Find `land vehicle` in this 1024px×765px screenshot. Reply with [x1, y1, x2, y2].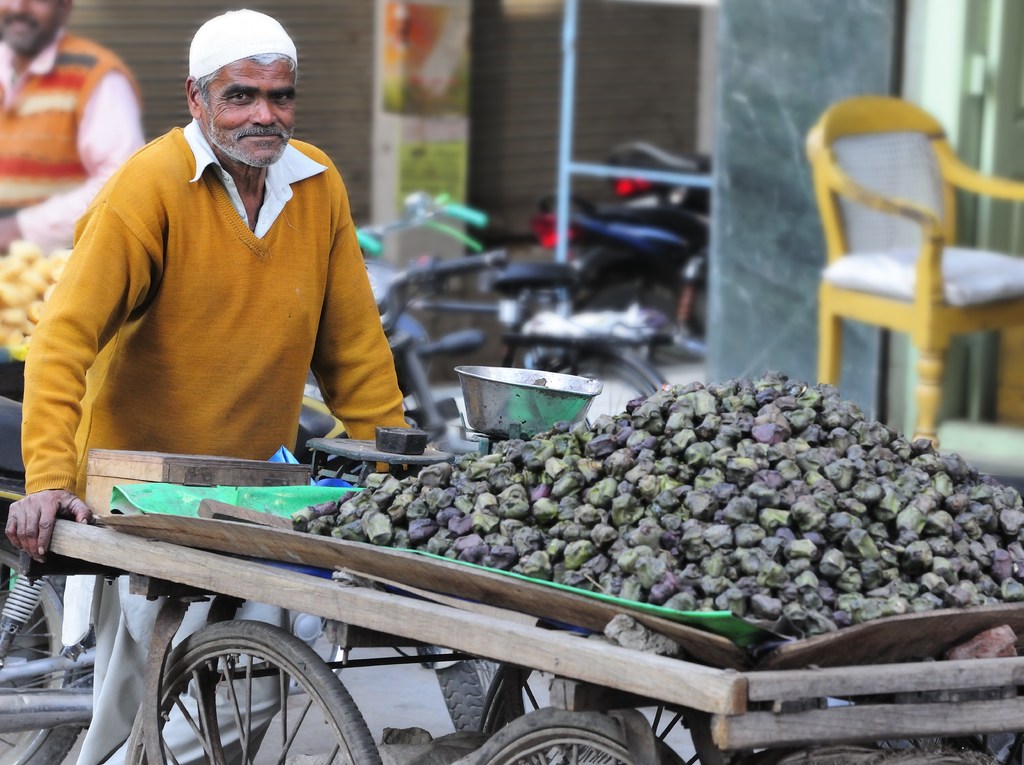
[35, 513, 1021, 764].
